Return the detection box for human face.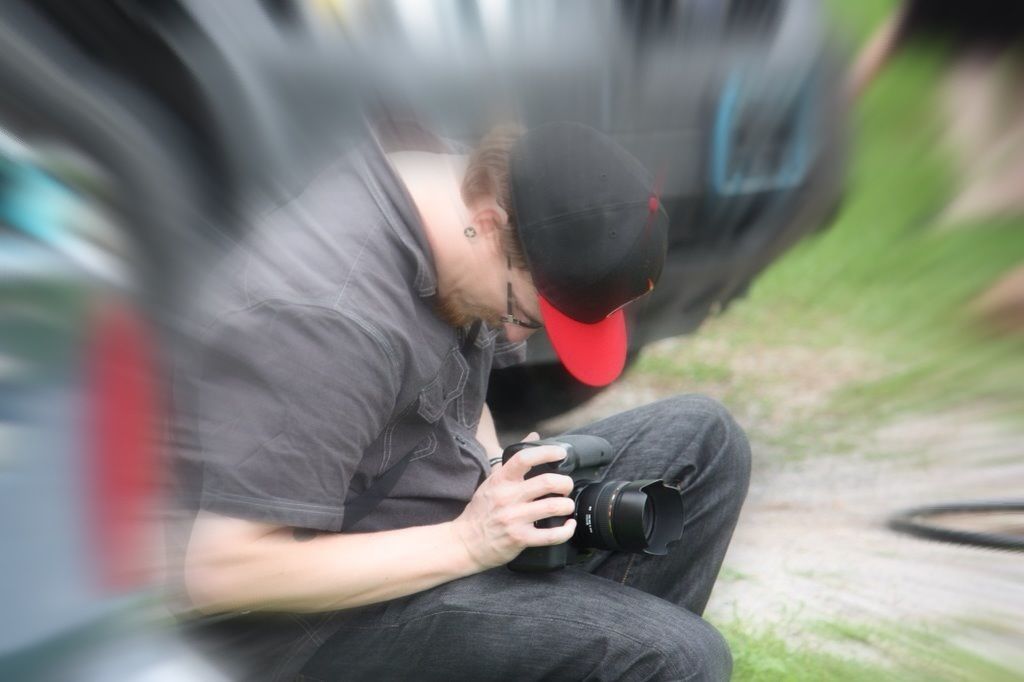
438/270/552/342.
